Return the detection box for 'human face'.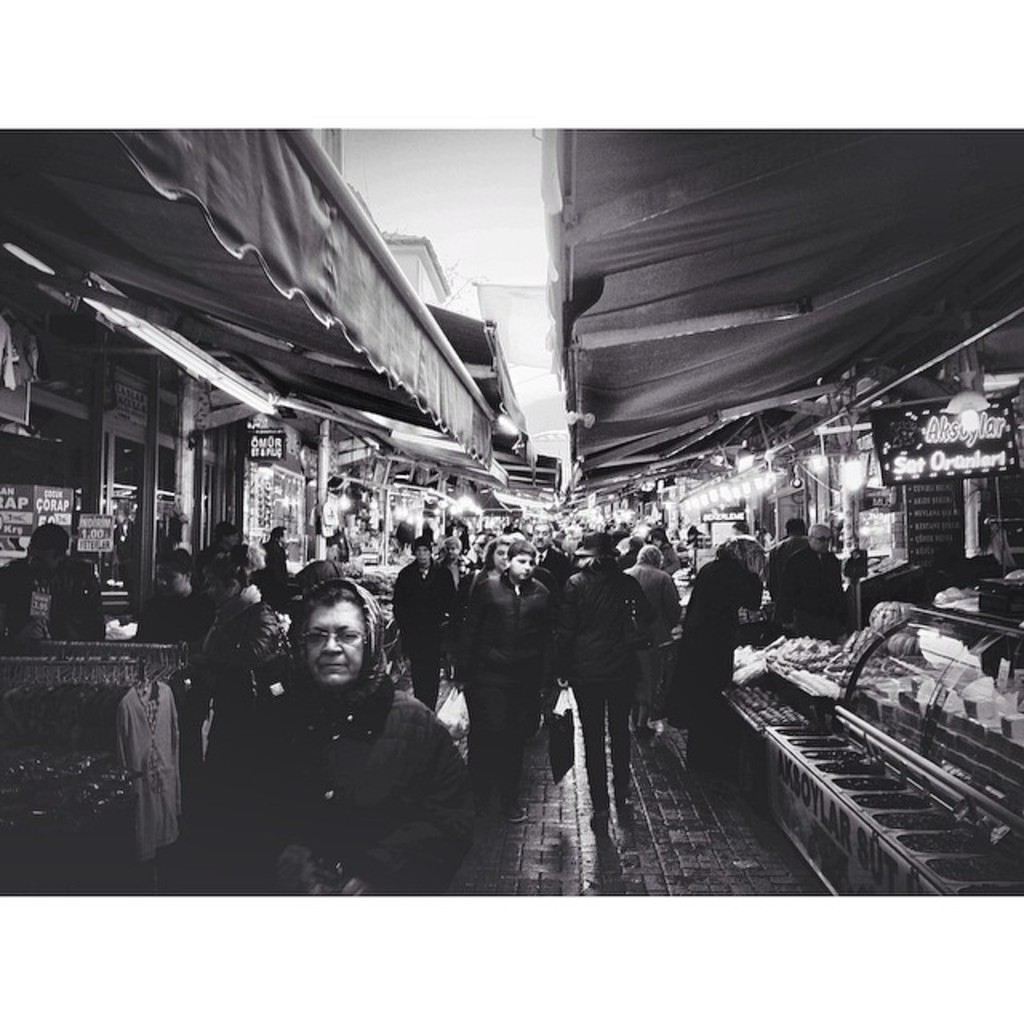
detection(414, 544, 434, 568).
